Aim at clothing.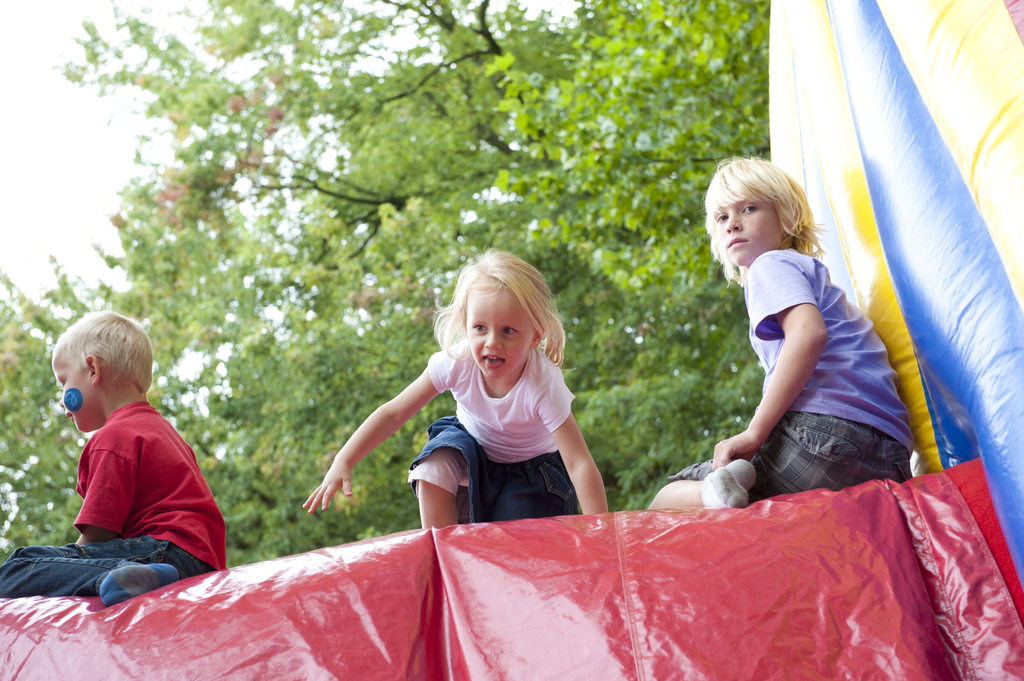
Aimed at (x1=406, y1=340, x2=579, y2=525).
